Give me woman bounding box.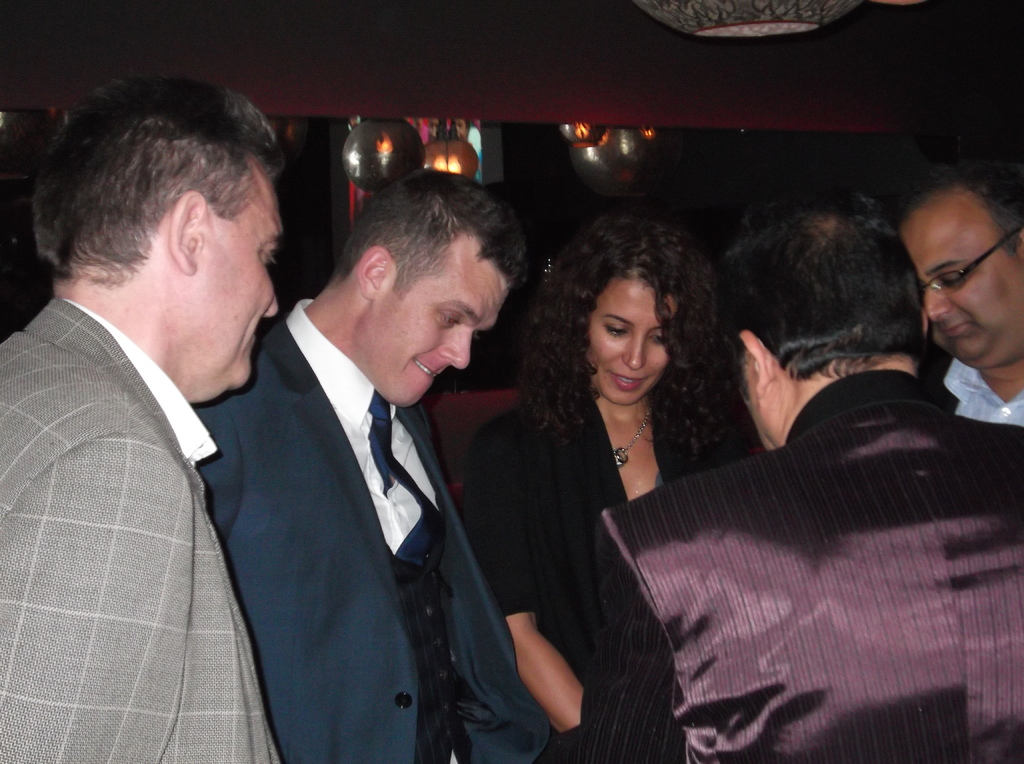
<box>481,226,751,731</box>.
